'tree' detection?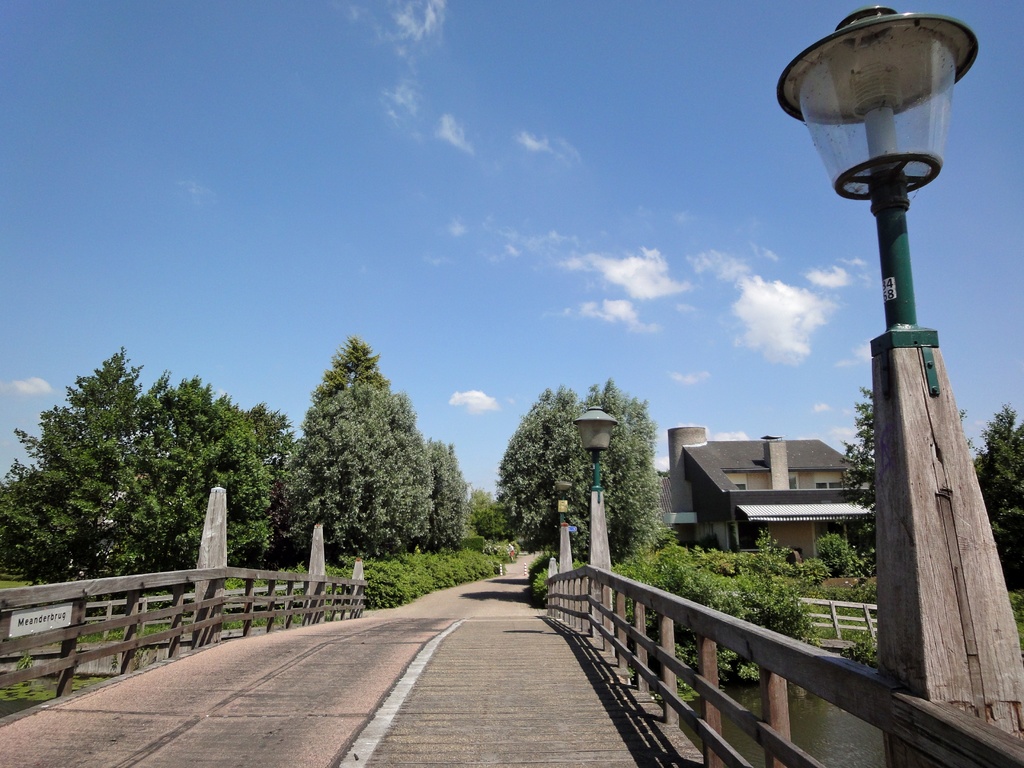
429 440 465 546
